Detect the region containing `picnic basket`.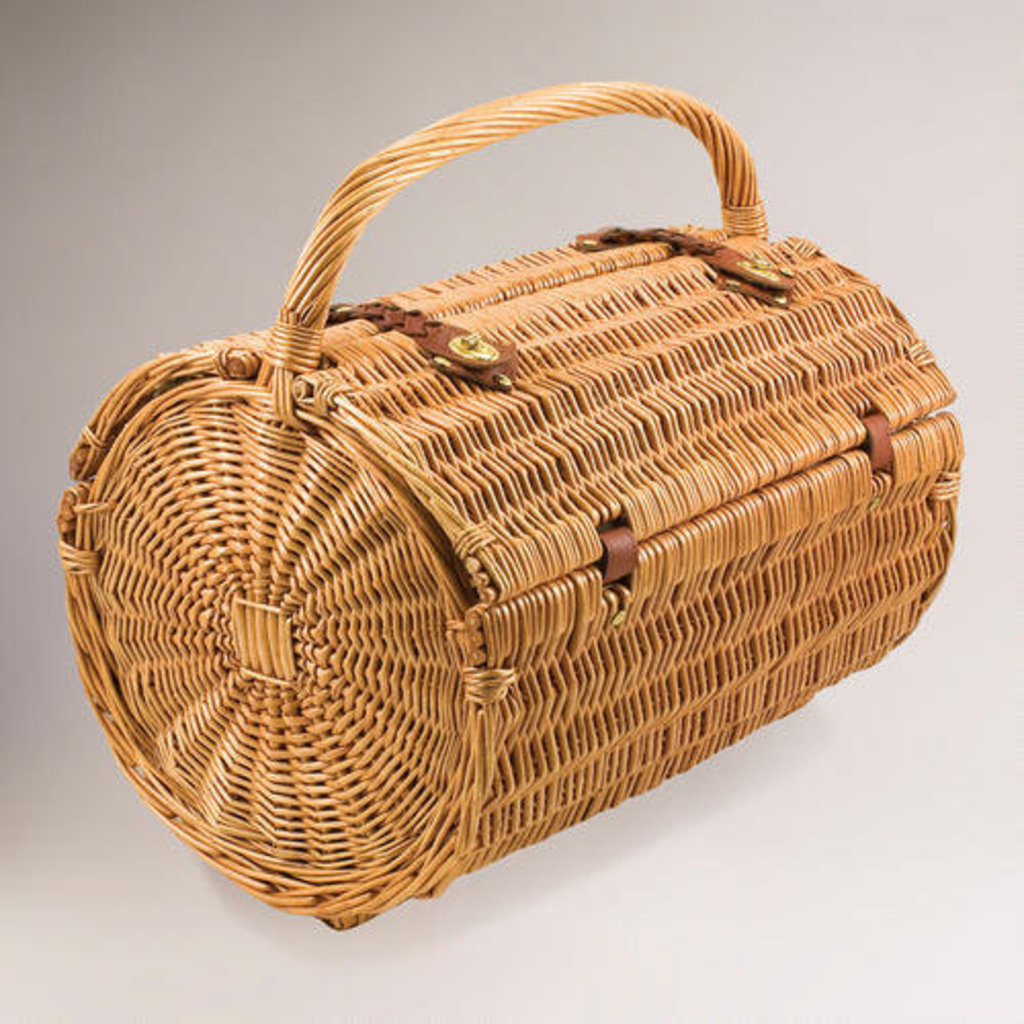
pyautogui.locateOnScreen(53, 76, 963, 934).
